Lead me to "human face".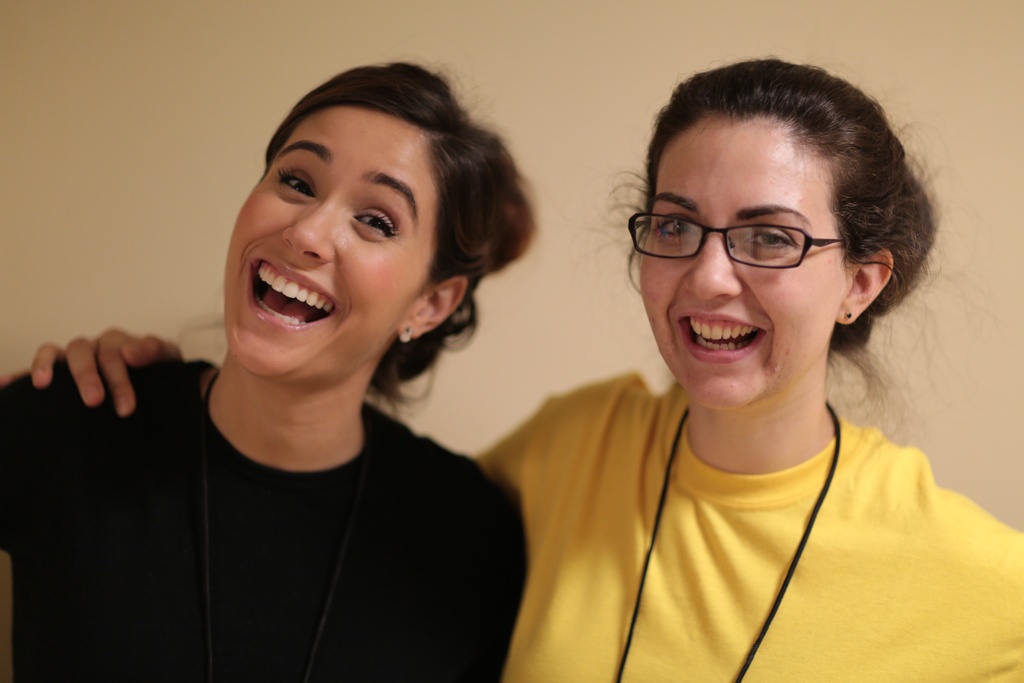
Lead to locate(635, 114, 846, 415).
